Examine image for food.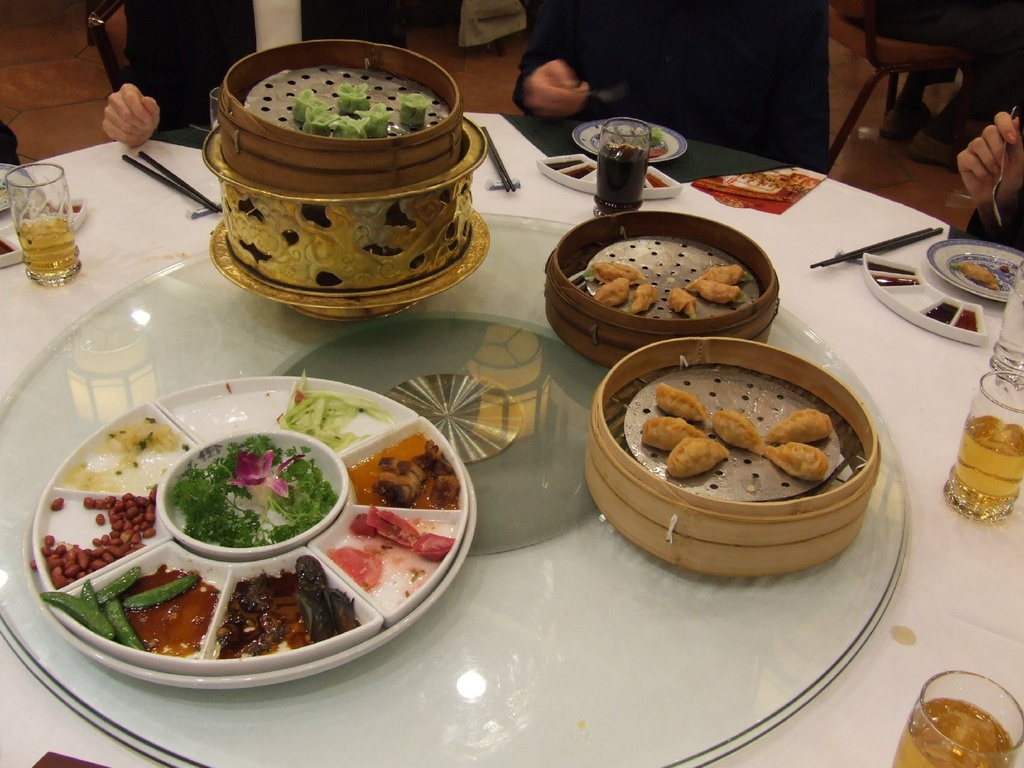
Examination result: x1=28, y1=558, x2=37, y2=572.
